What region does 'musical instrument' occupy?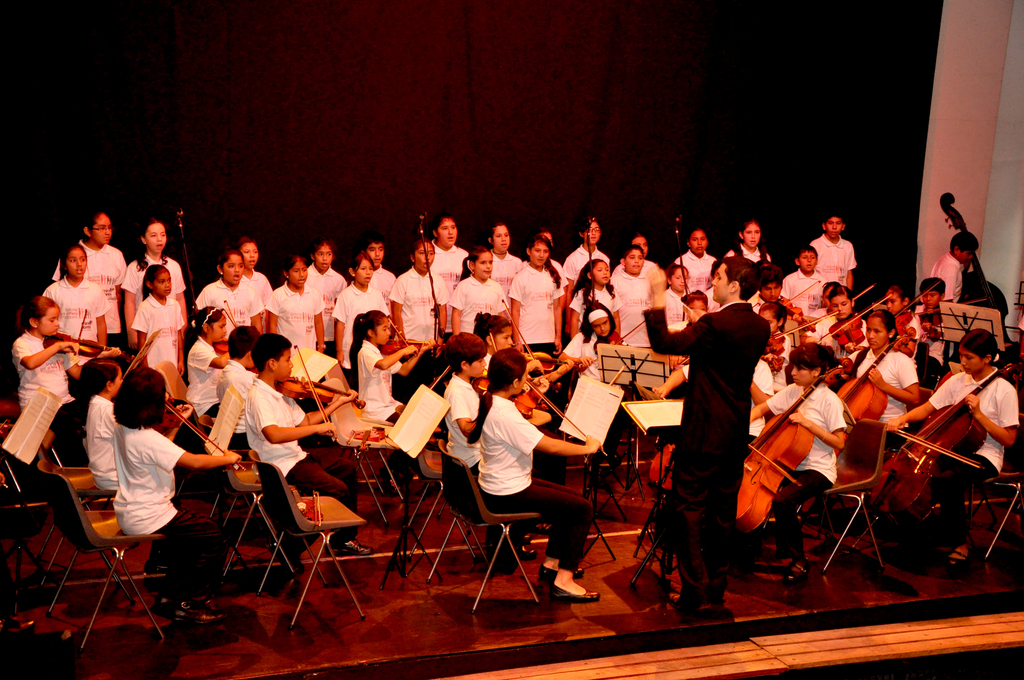
[747, 316, 827, 374].
